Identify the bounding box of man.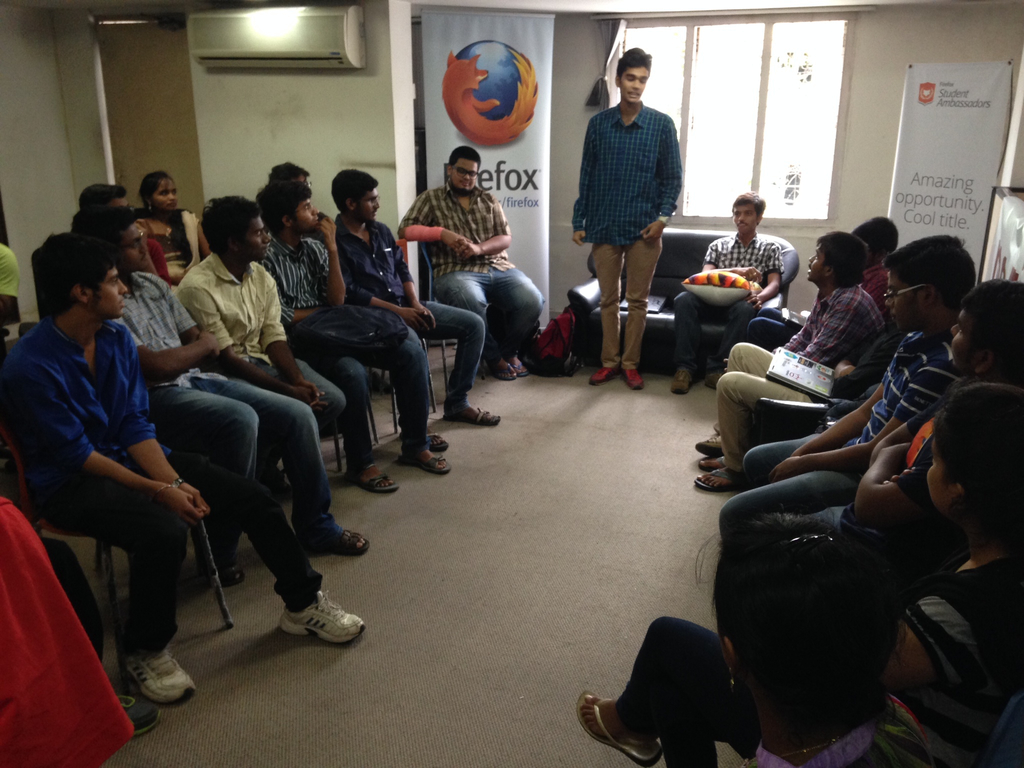
left=173, top=195, right=351, bottom=509.
